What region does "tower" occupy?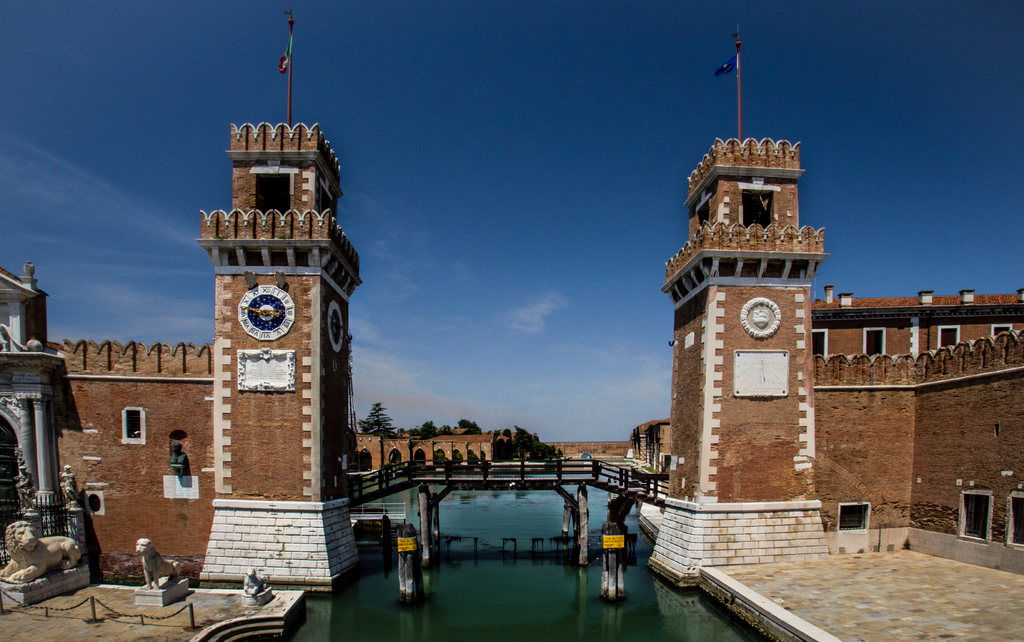
BBox(84, 31, 368, 588).
